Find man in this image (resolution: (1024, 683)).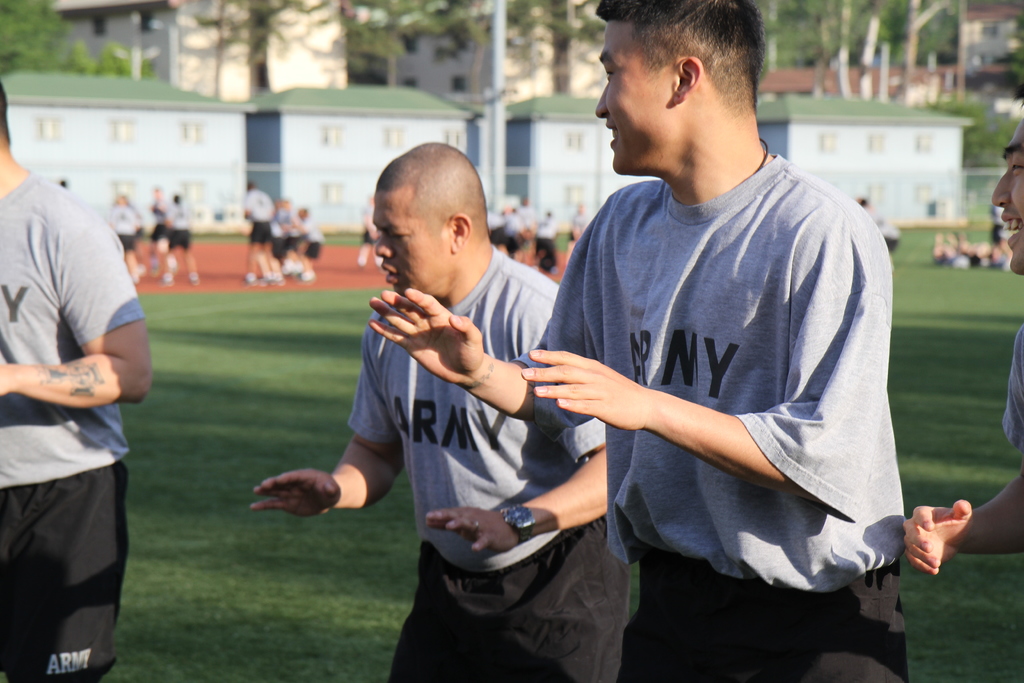
0,84,153,682.
